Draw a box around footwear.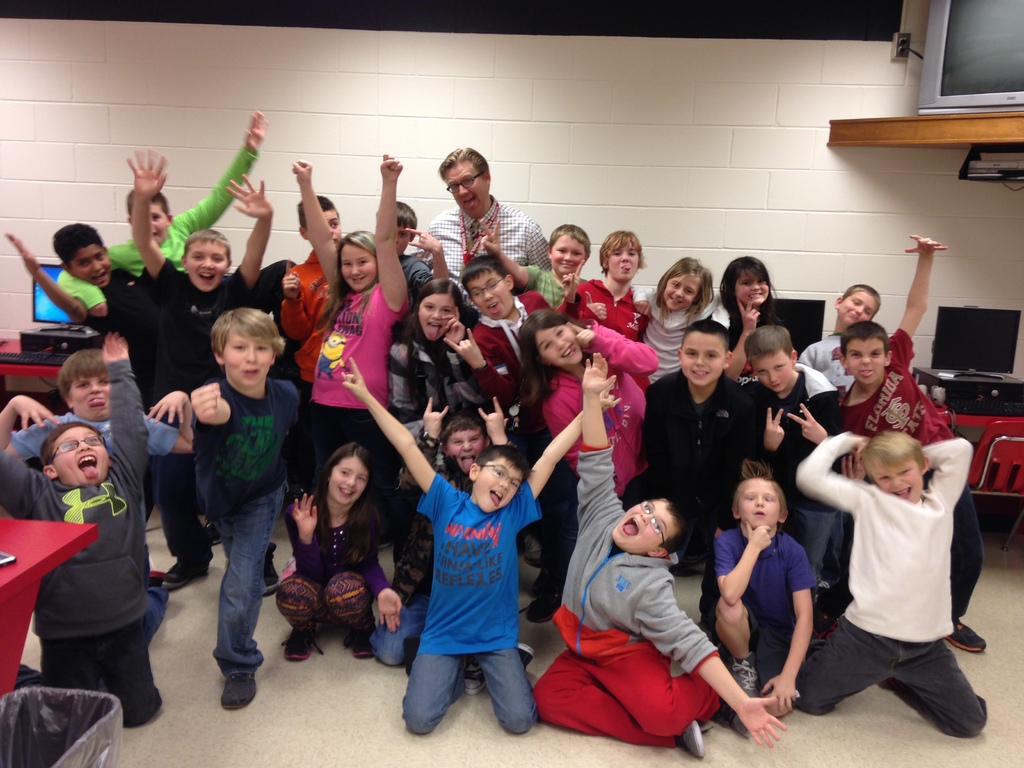
detection(728, 654, 762, 705).
